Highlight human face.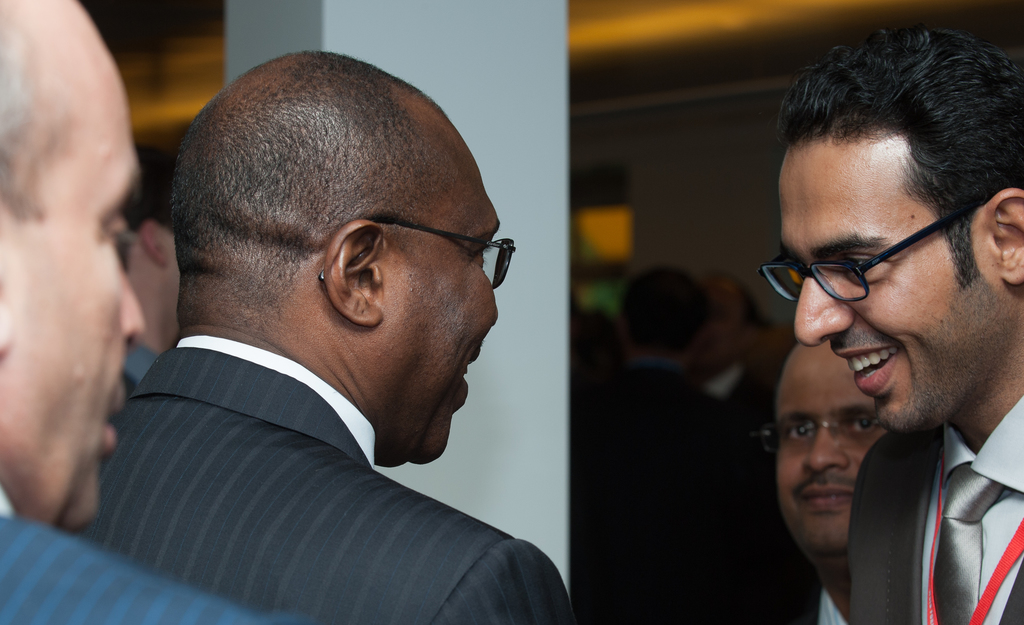
Highlighted region: [382, 164, 498, 460].
